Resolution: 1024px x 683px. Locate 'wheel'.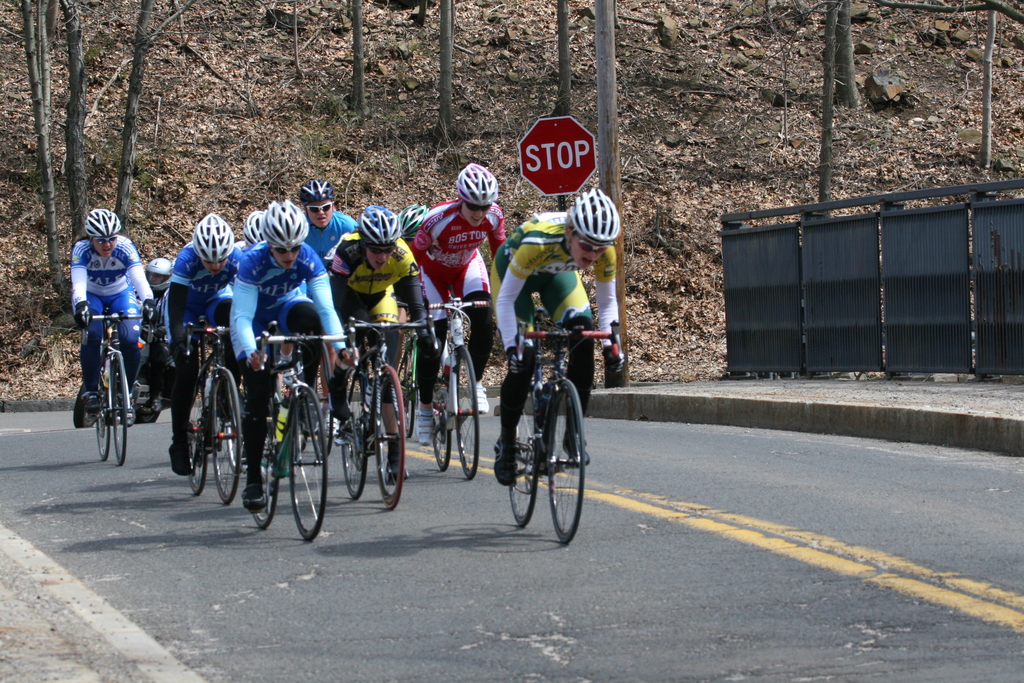
Rect(403, 378, 414, 438).
